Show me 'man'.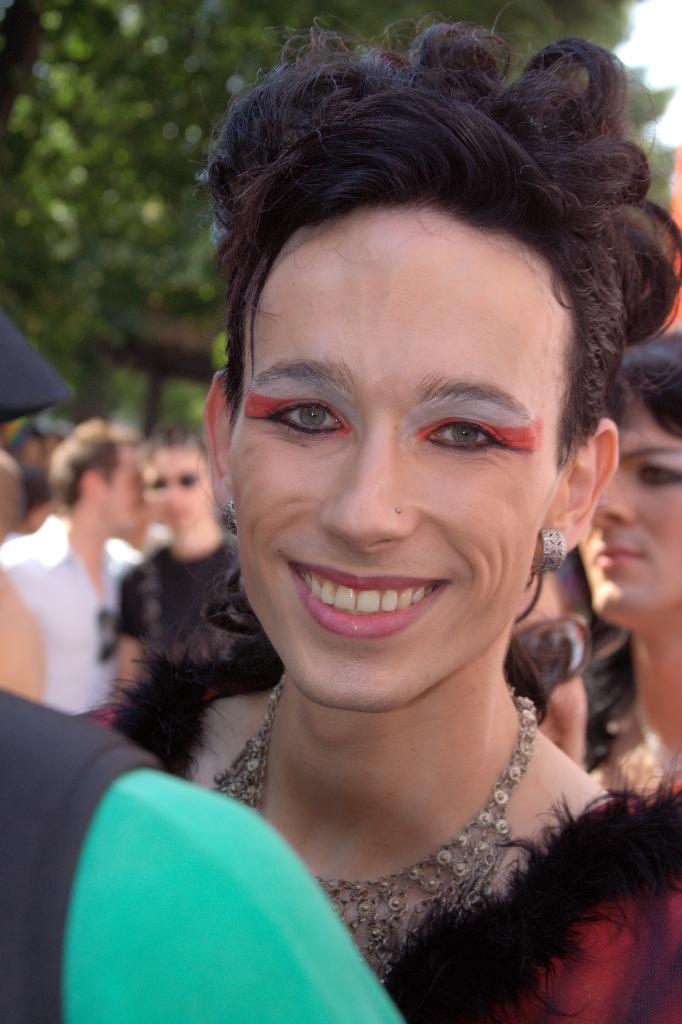
'man' is here: pyautogui.locateOnScreen(6, 450, 133, 709).
